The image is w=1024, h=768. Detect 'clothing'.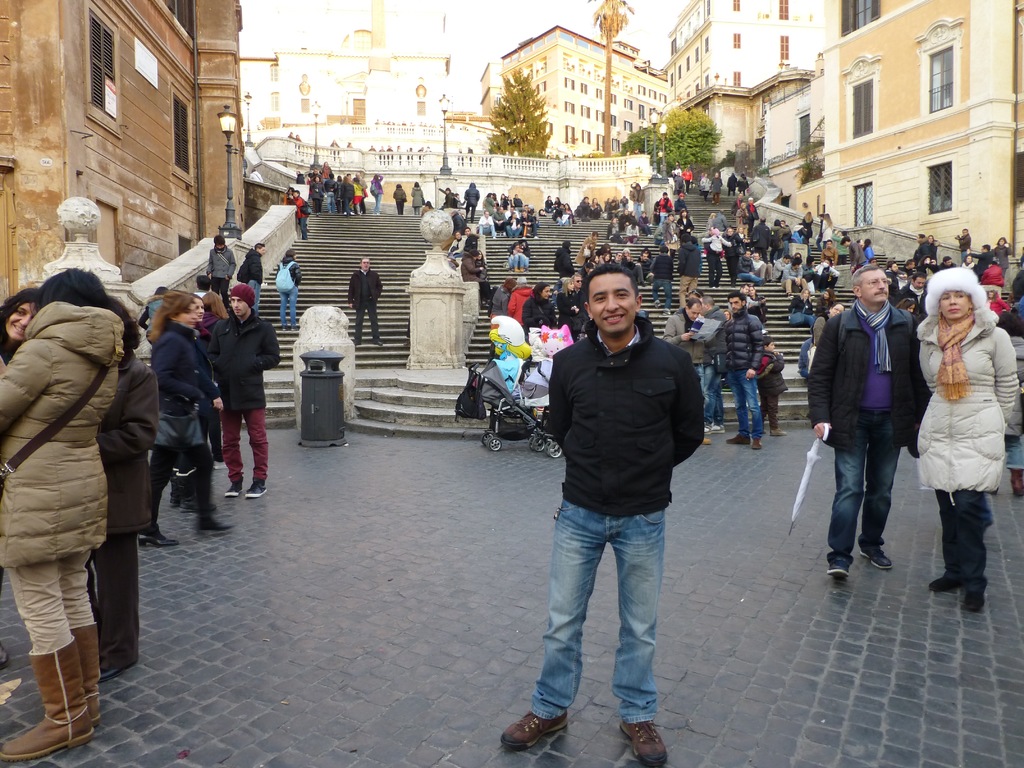
Detection: (369, 179, 383, 209).
